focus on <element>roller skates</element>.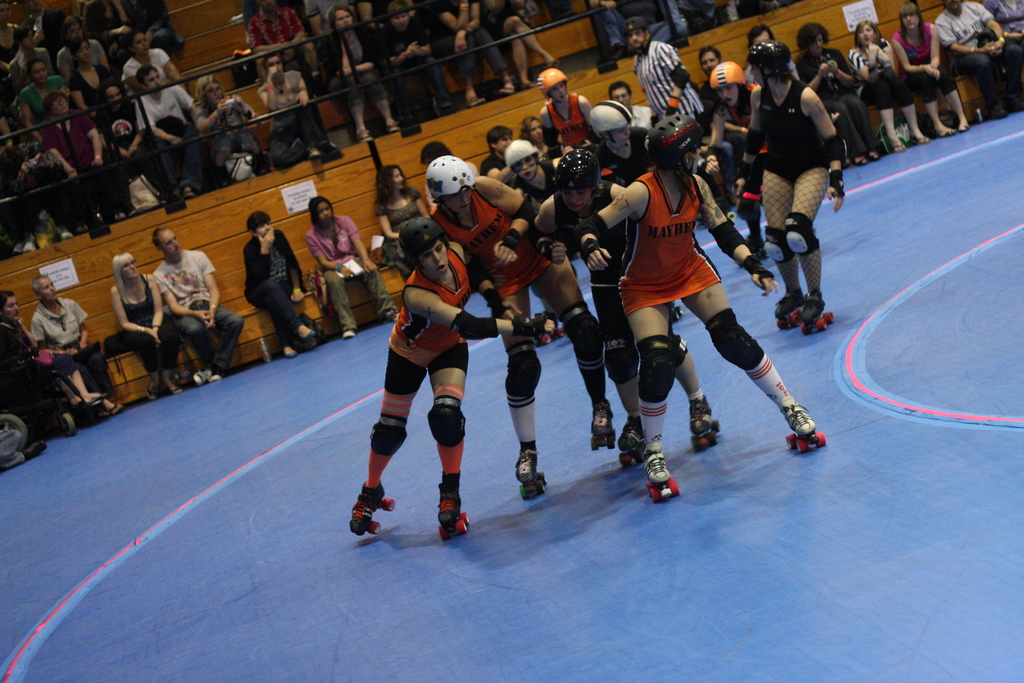
Focused at [x1=673, y1=299, x2=686, y2=320].
